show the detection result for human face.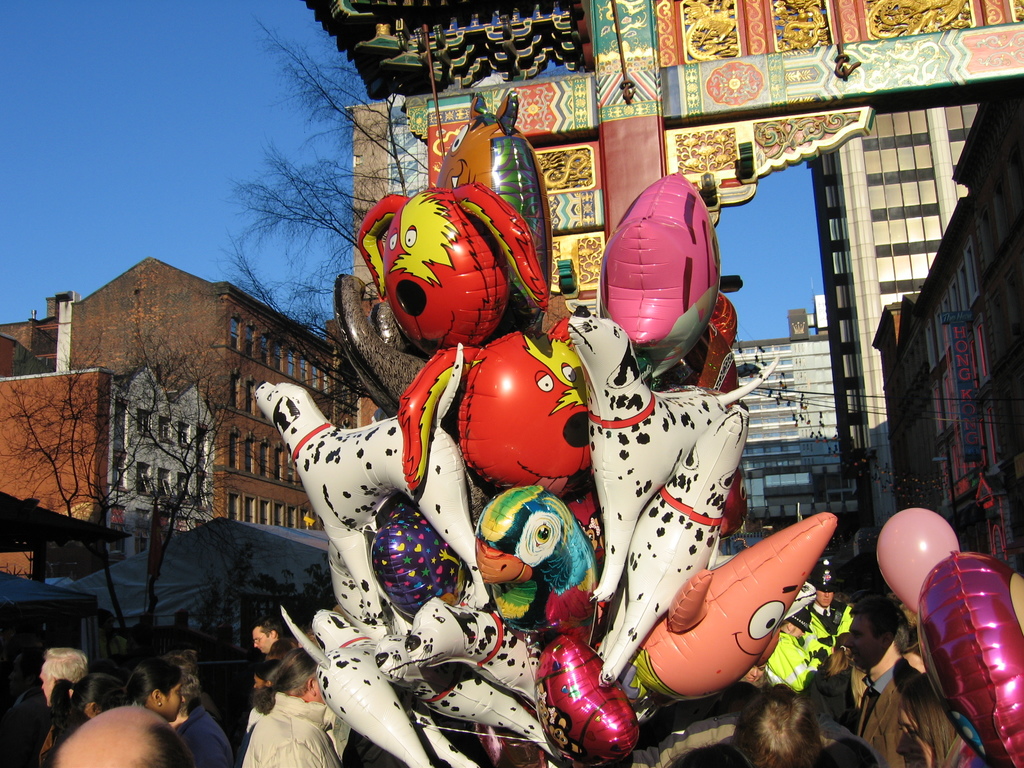
bbox=[844, 612, 880, 671].
